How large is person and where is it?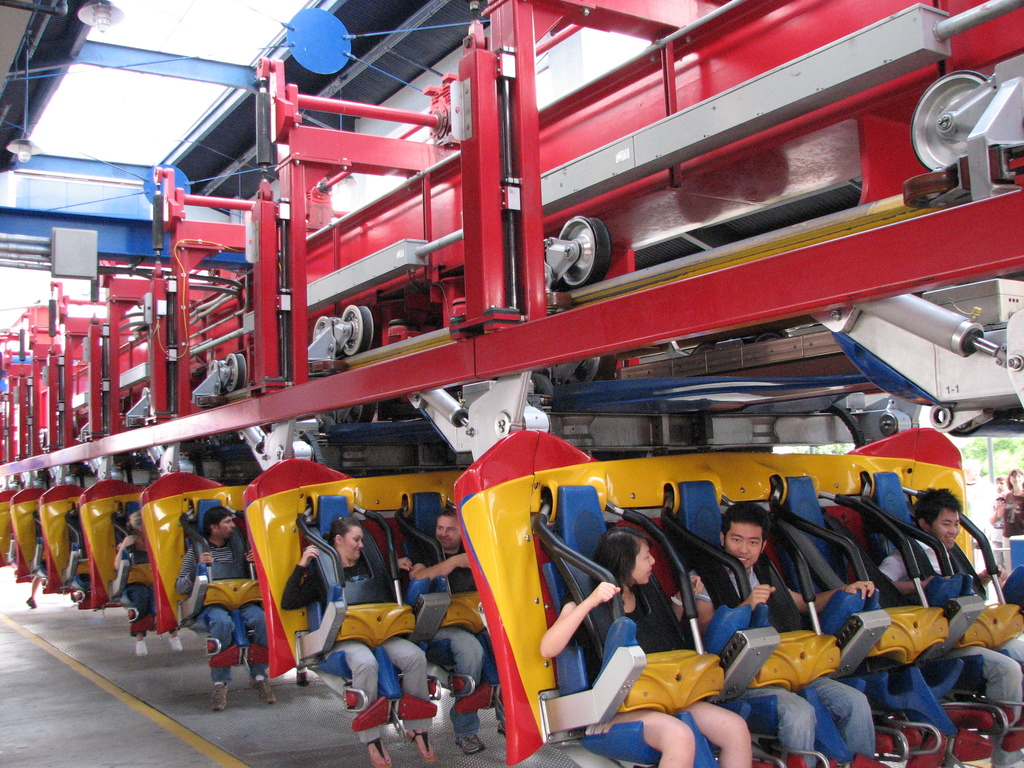
Bounding box: crop(176, 507, 276, 709).
